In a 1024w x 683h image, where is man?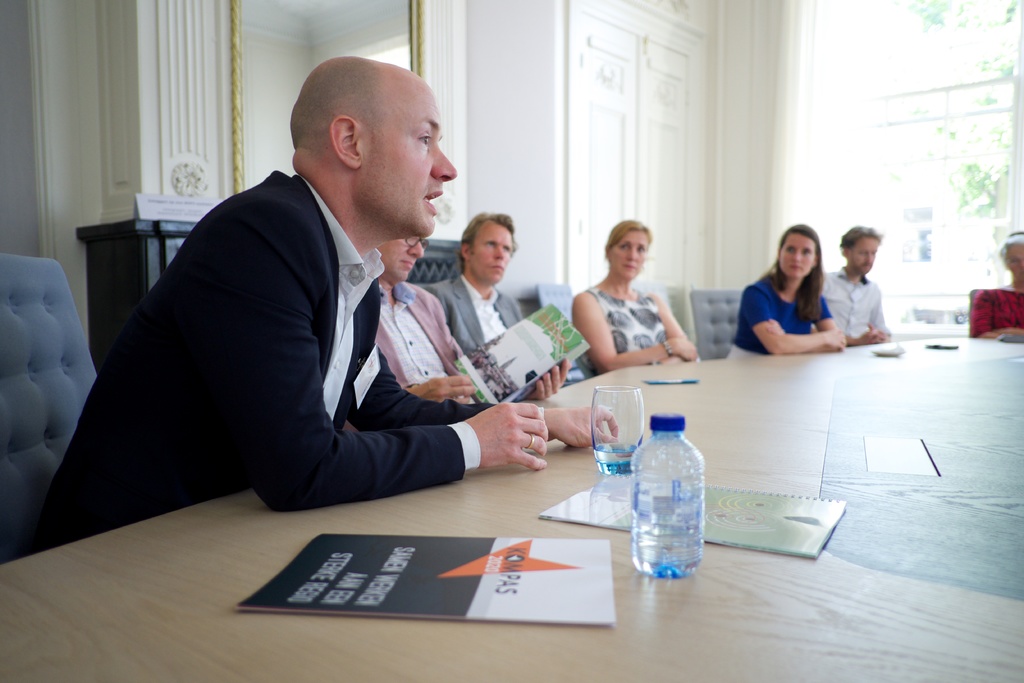
[x1=48, y1=78, x2=493, y2=513].
